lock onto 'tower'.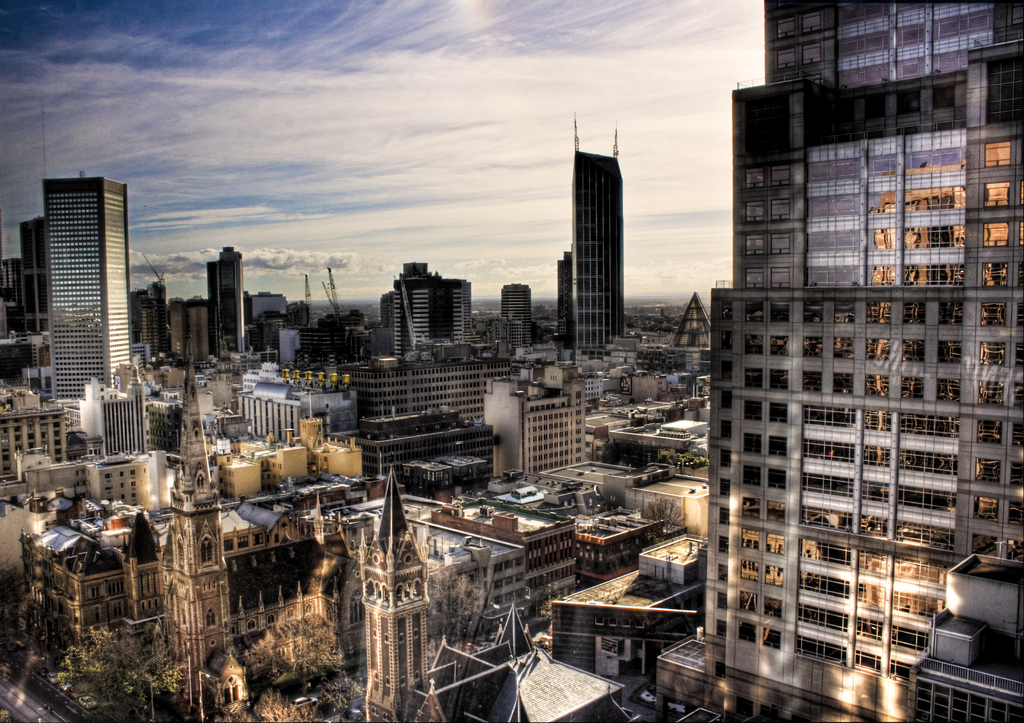
Locked: 205:251:241:373.
